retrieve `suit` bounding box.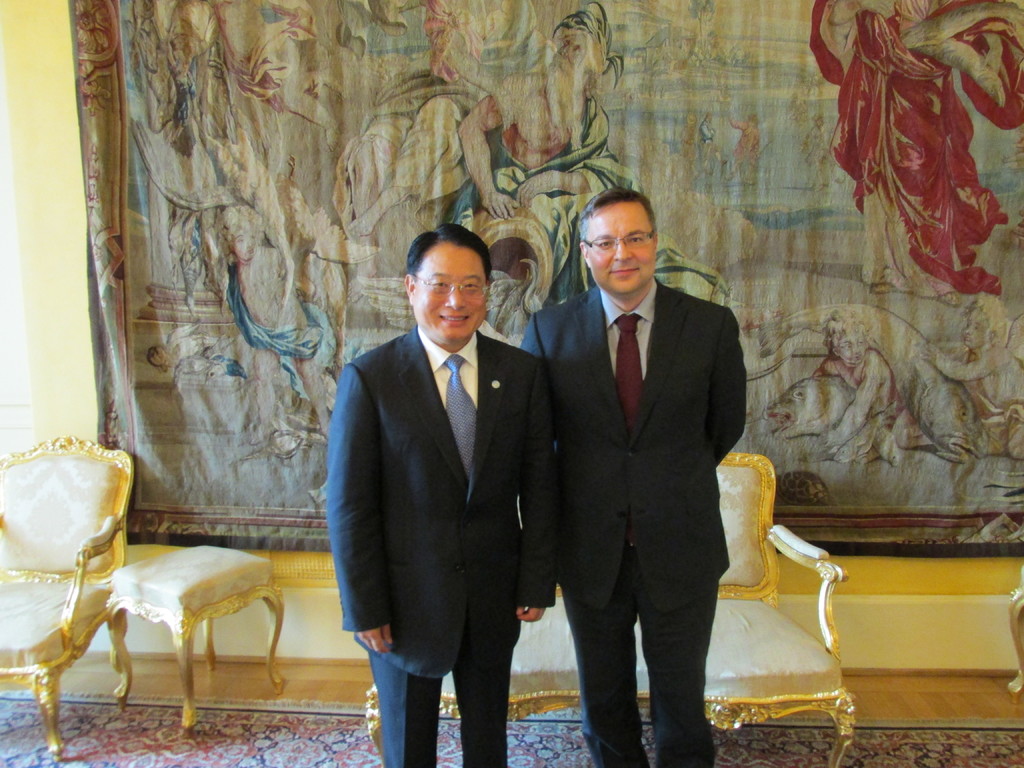
Bounding box: crop(548, 211, 730, 767).
